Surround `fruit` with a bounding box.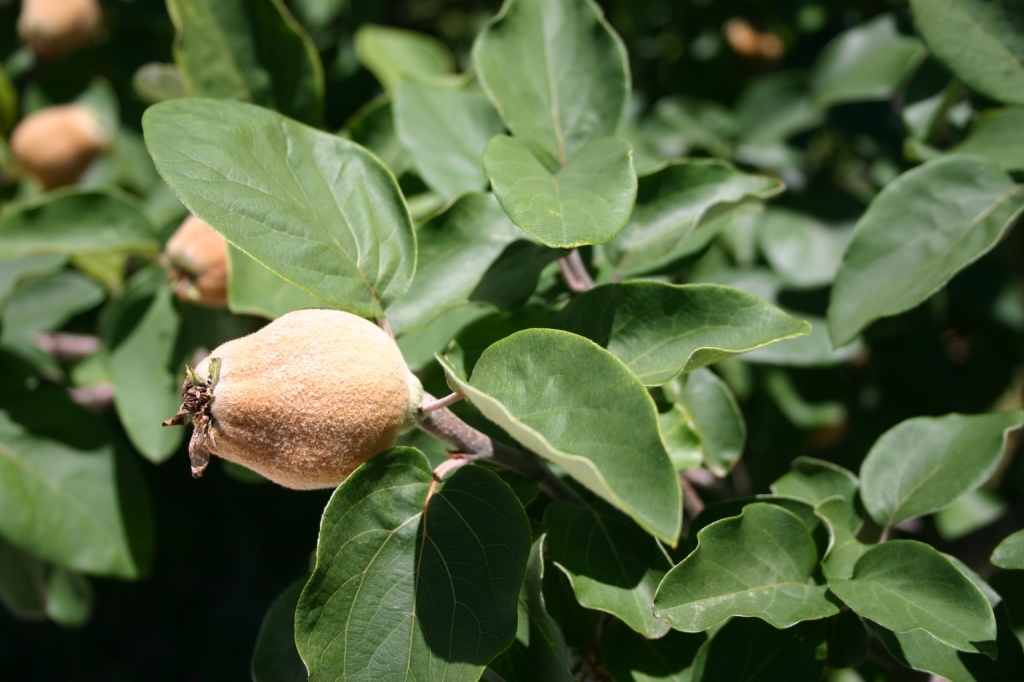
box(13, 107, 114, 188).
